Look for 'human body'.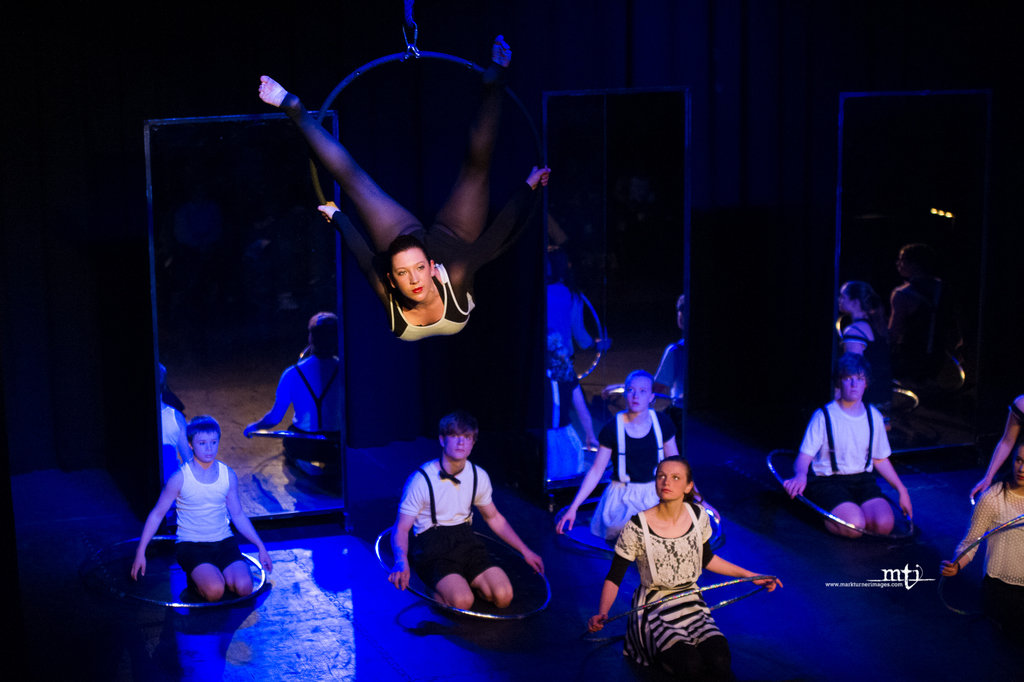
Found: l=830, t=282, r=876, b=359.
